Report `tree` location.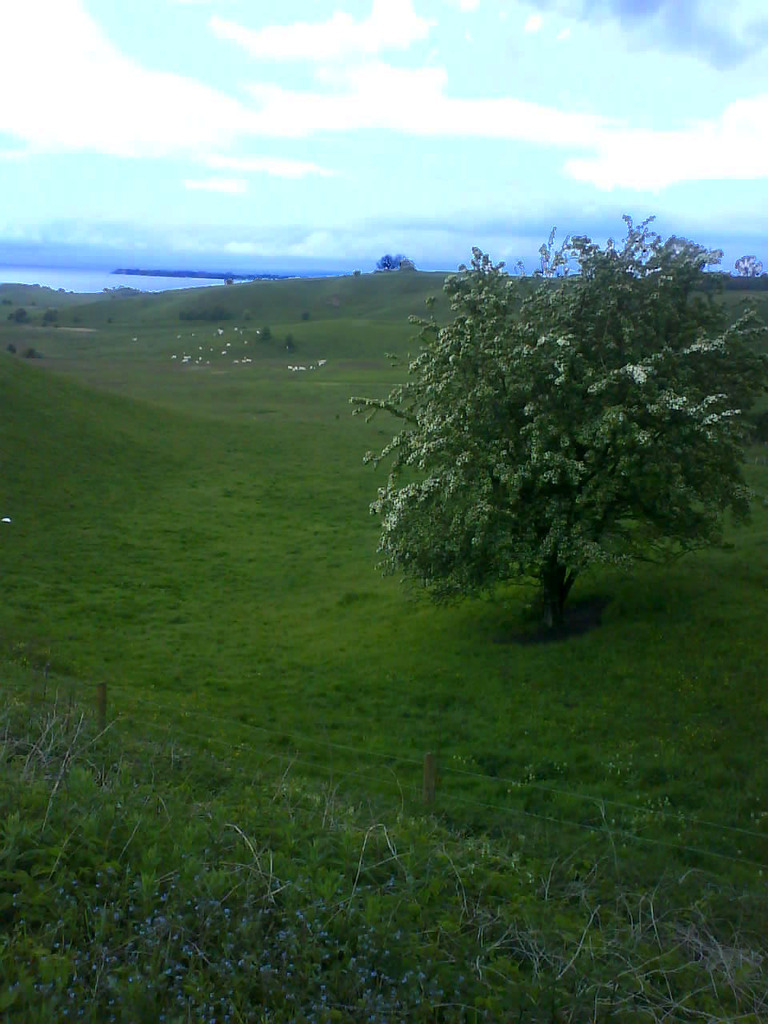
Report: [349,222,728,629].
